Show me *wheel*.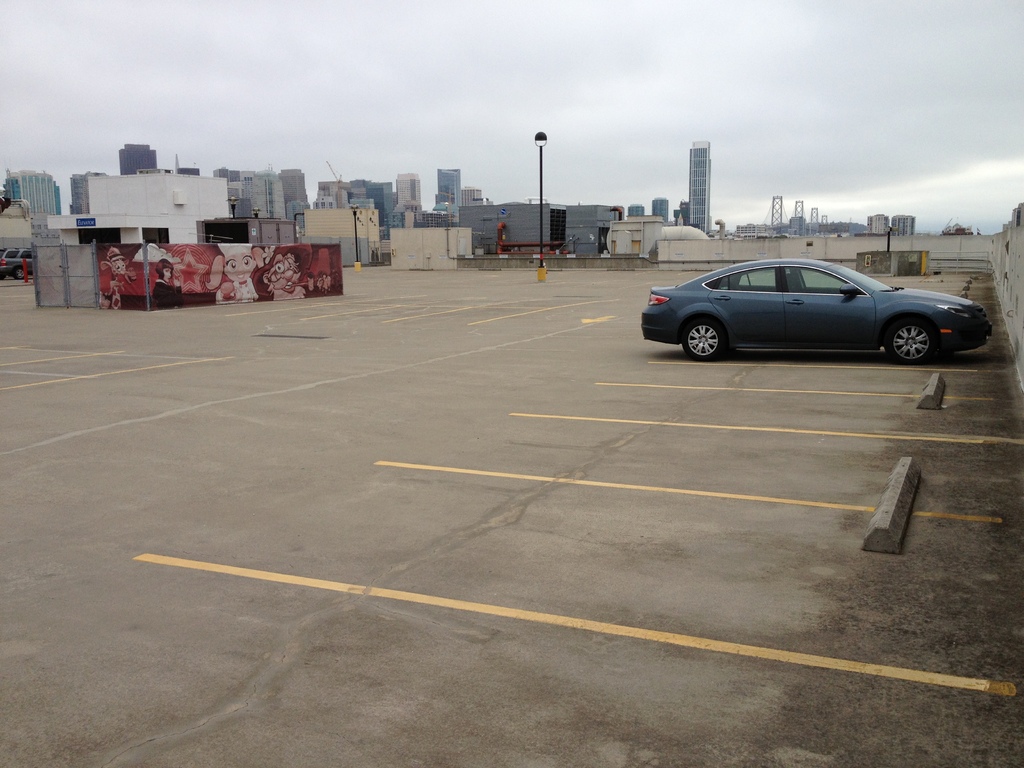
*wheel* is here: [x1=888, y1=317, x2=932, y2=365].
